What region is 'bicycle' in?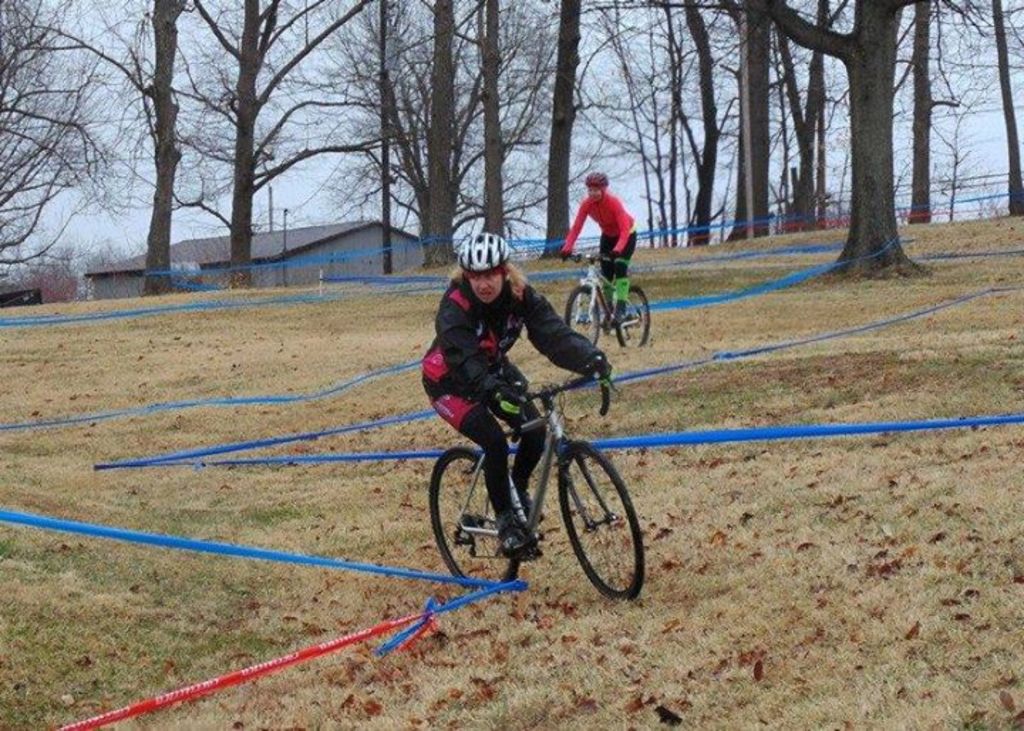
left=560, top=249, right=650, bottom=348.
